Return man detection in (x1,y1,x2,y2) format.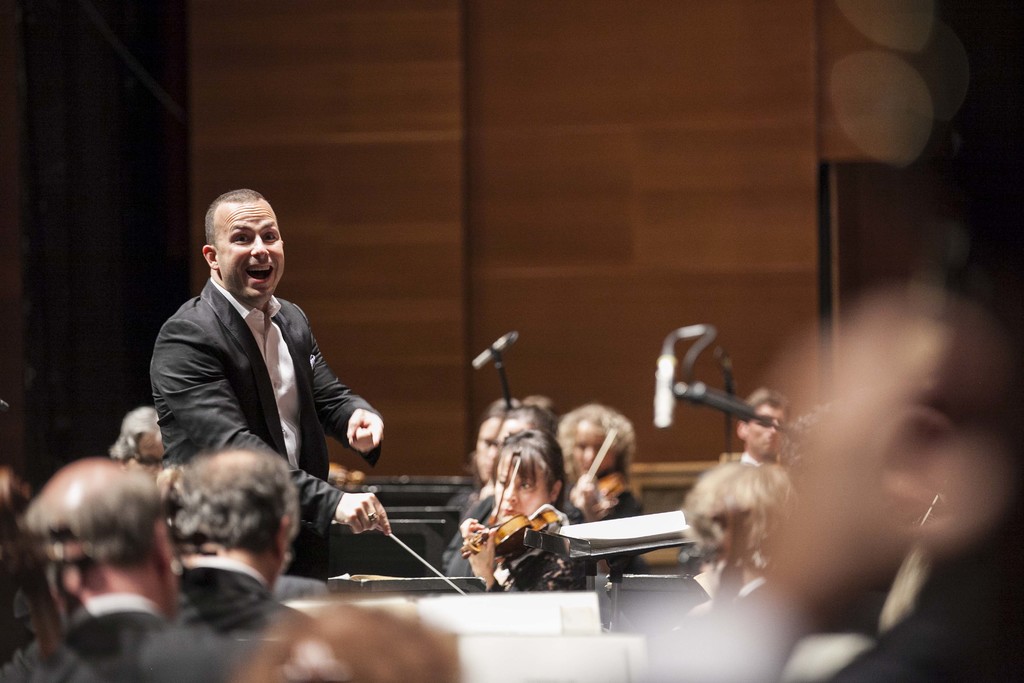
(0,465,298,682).
